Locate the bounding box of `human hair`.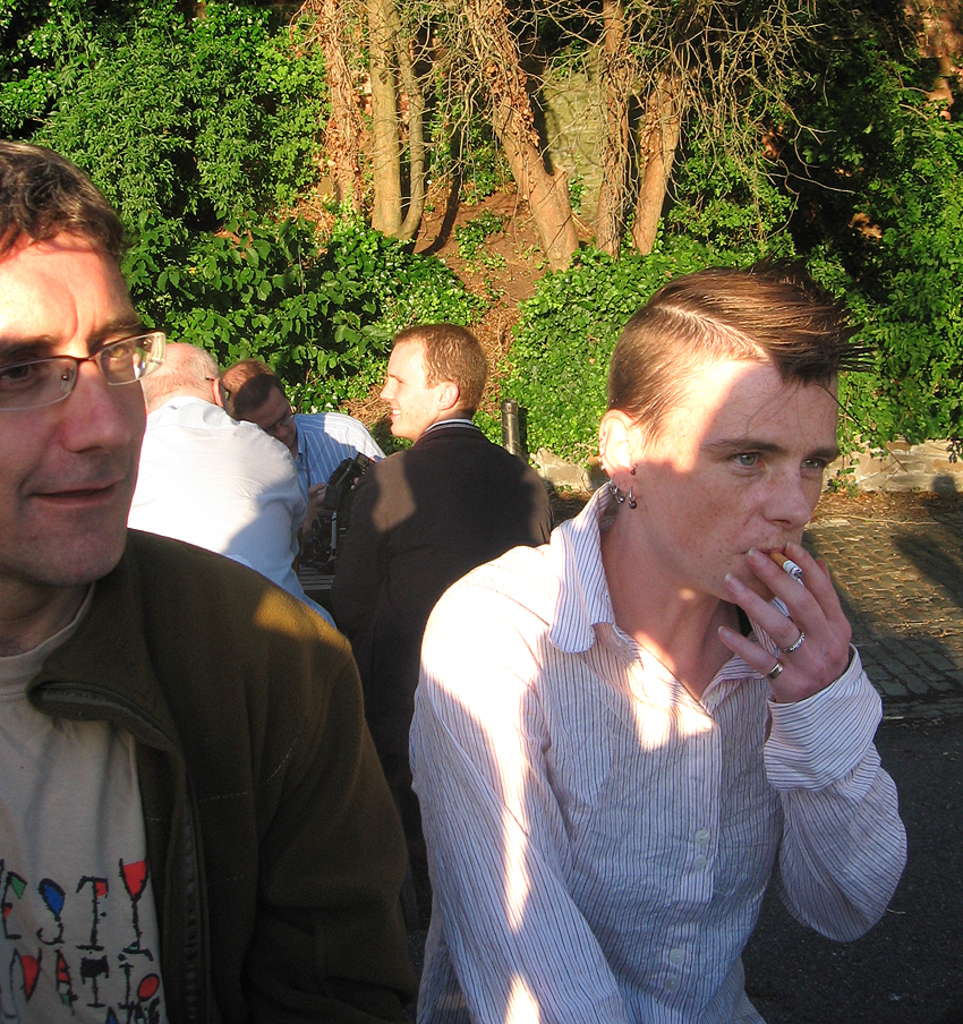
Bounding box: BBox(381, 326, 485, 427).
